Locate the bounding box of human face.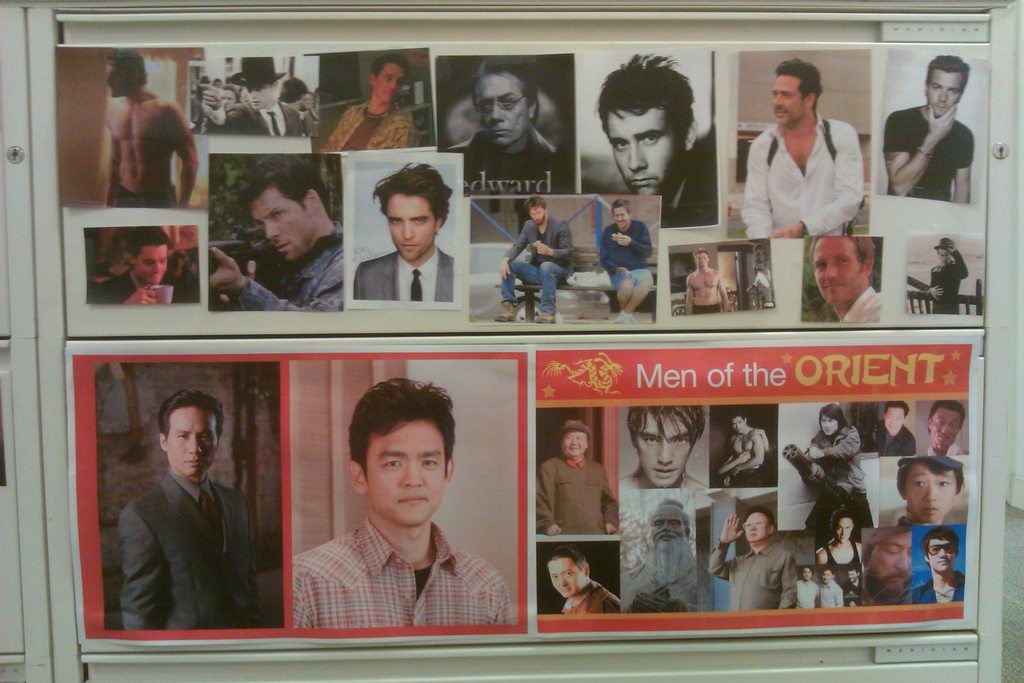
Bounding box: 904:462:974:537.
